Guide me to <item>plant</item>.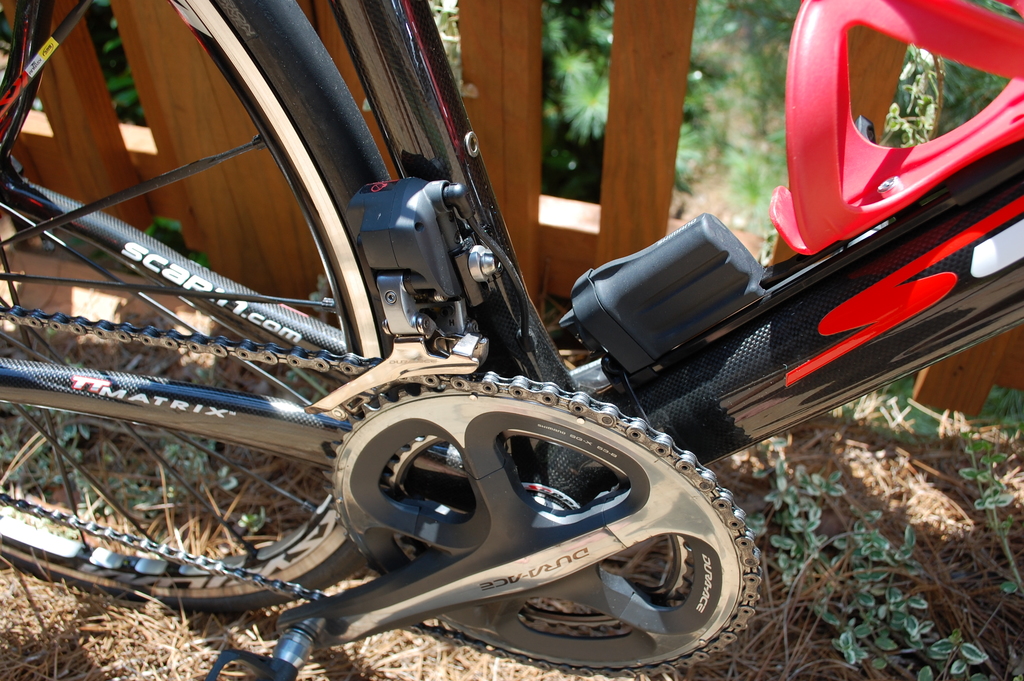
Guidance: pyautogui.locateOnScreen(234, 505, 275, 539).
